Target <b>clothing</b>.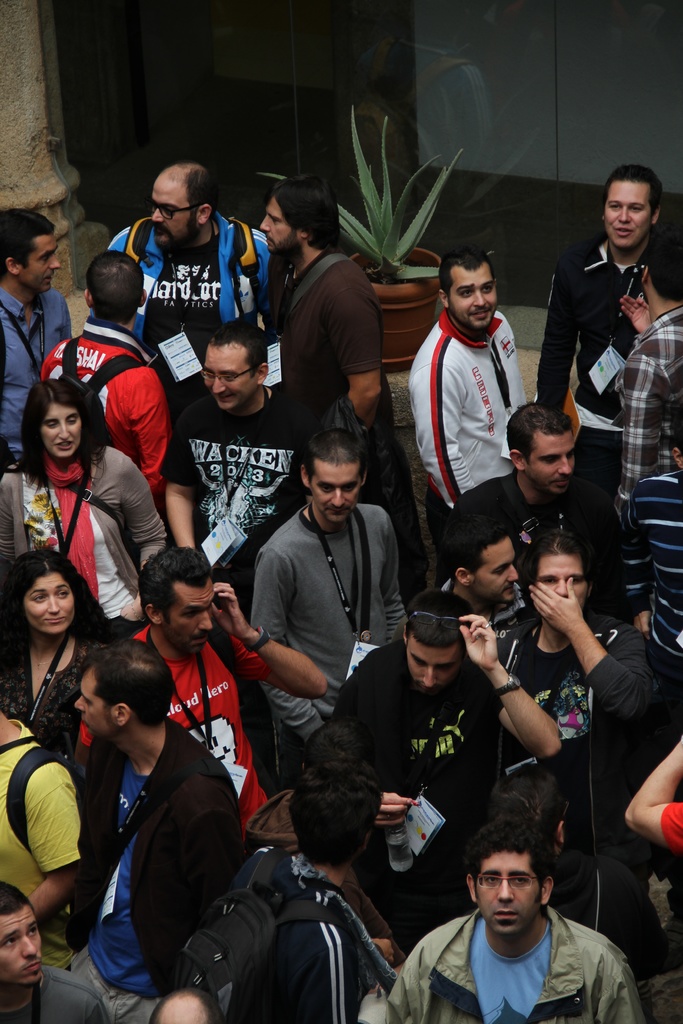
Target region: box(616, 474, 682, 650).
